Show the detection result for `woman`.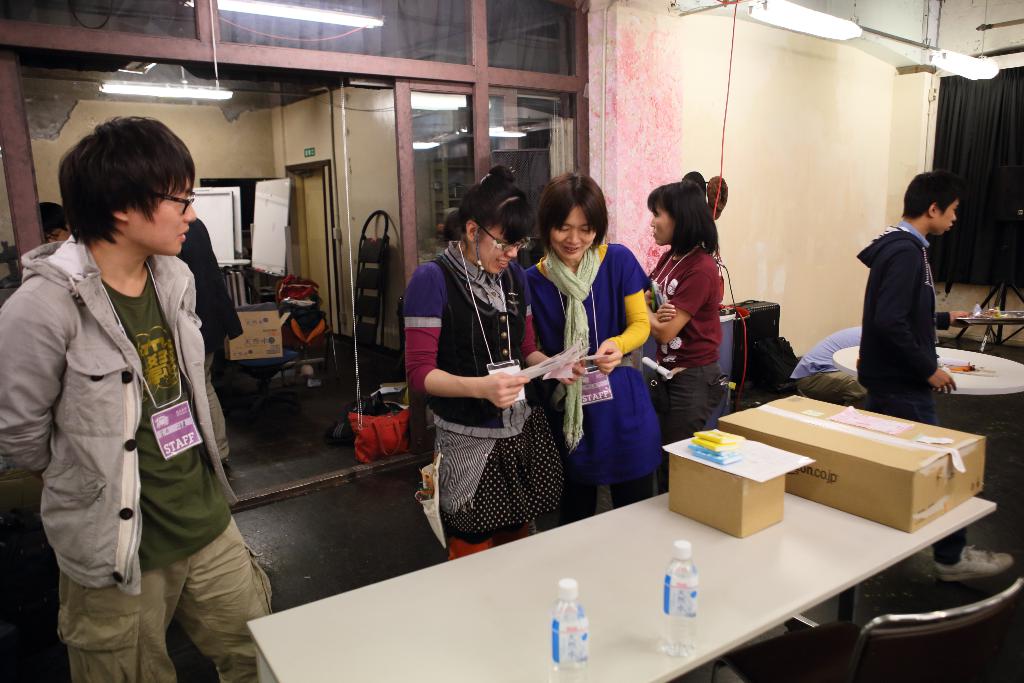
[left=525, top=170, right=669, bottom=531].
